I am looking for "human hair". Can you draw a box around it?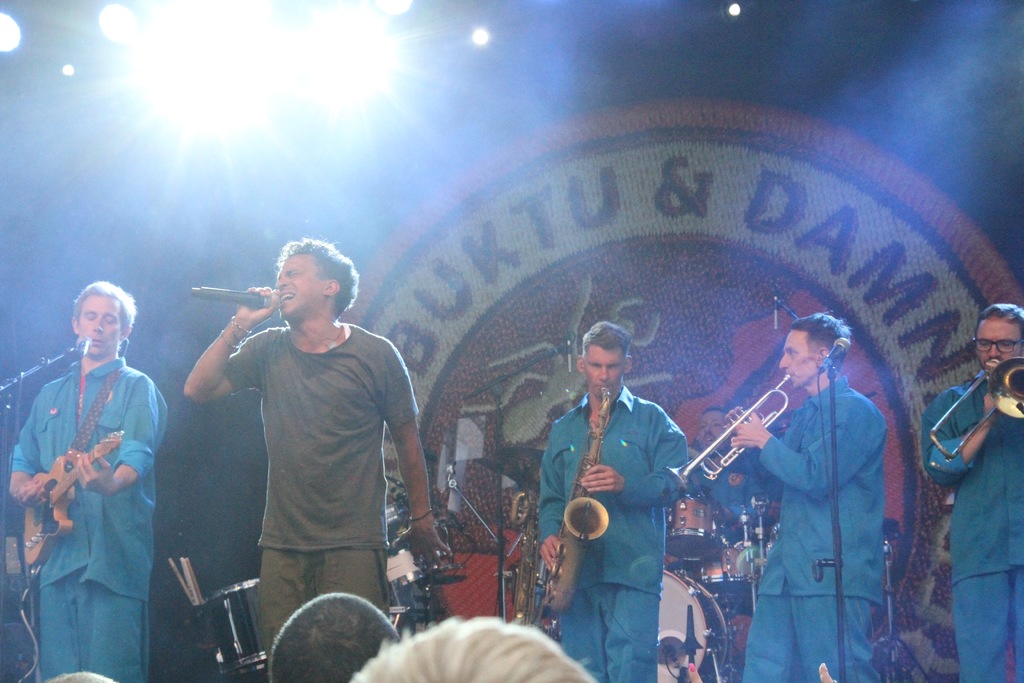
Sure, the bounding box is [350, 613, 596, 682].
